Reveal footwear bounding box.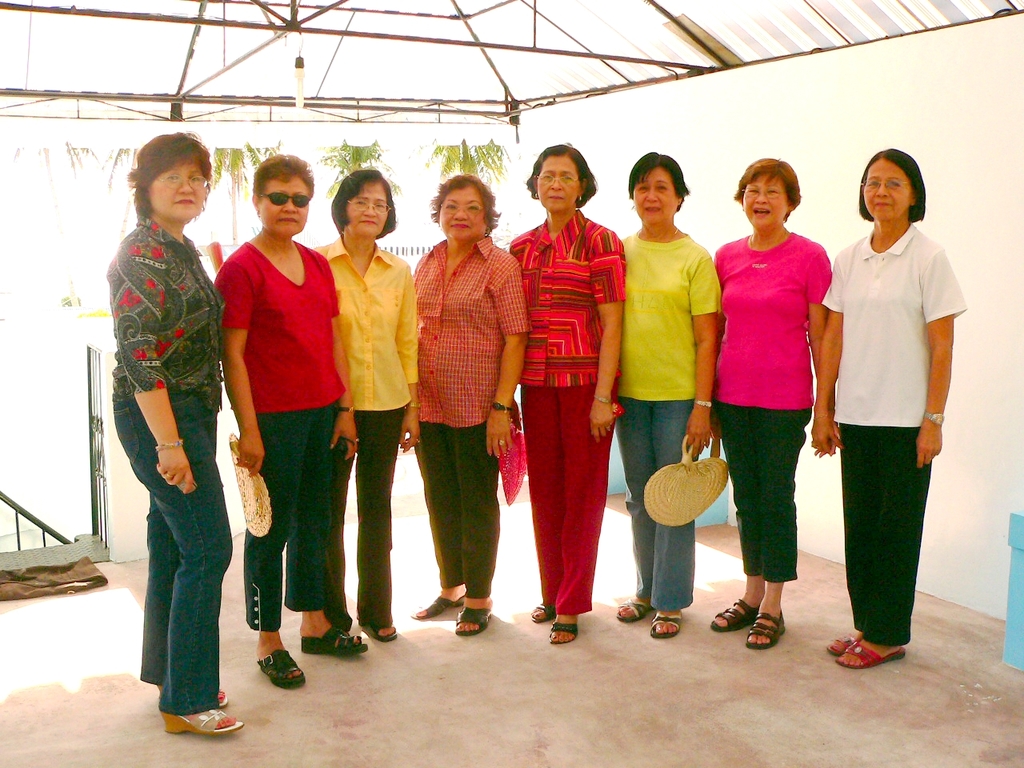
Revealed: region(301, 623, 370, 658).
